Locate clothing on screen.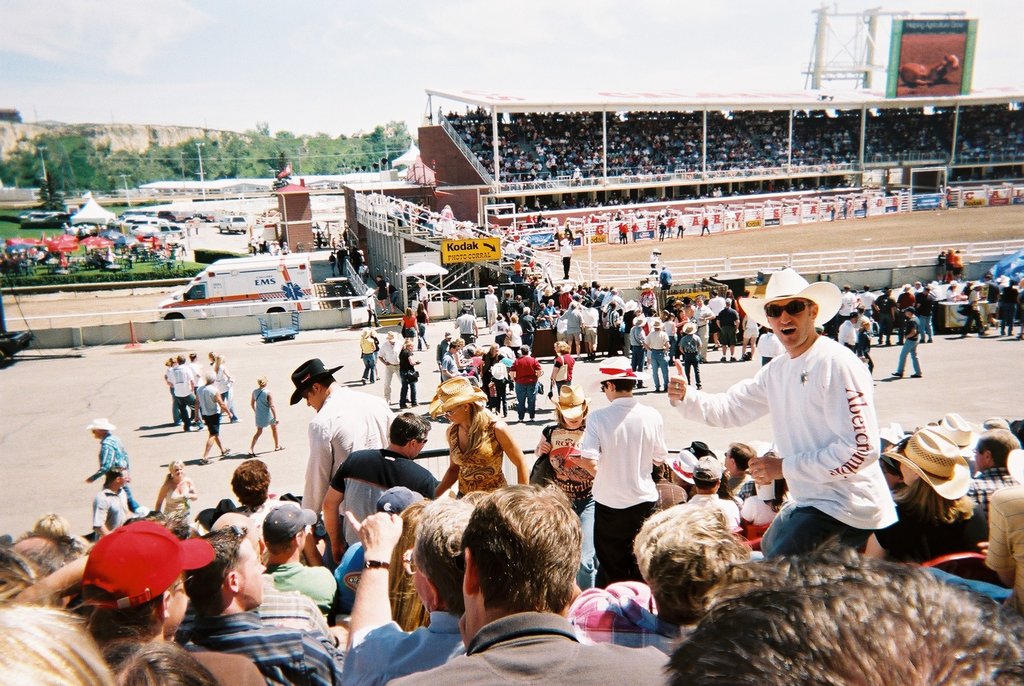
On screen at 632:328:644:368.
